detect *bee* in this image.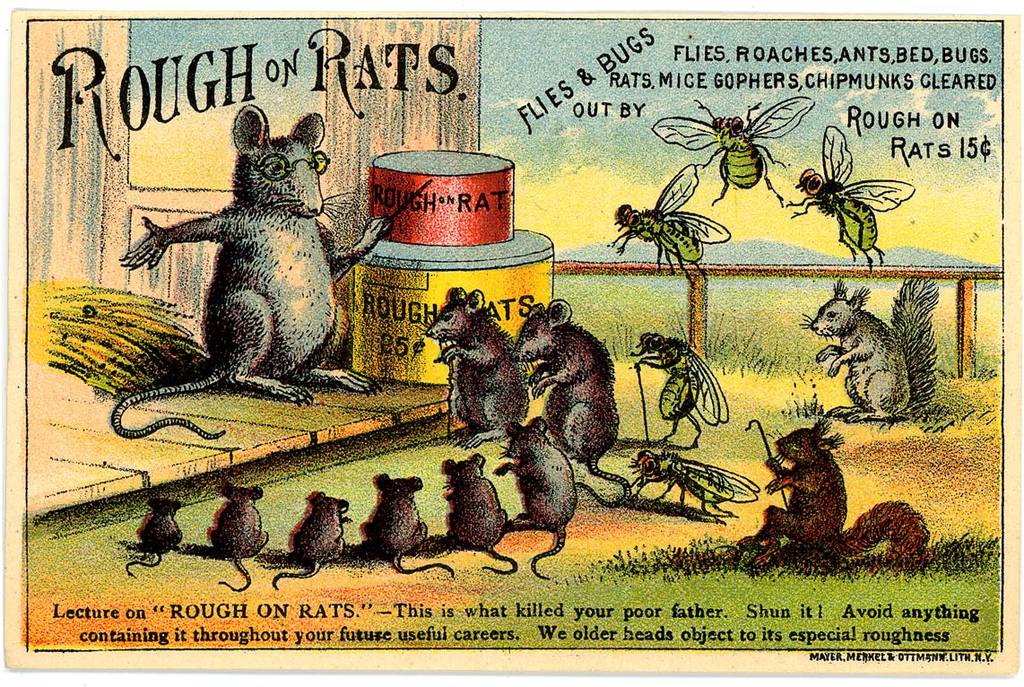
Detection: {"x1": 658, "y1": 91, "x2": 816, "y2": 190}.
